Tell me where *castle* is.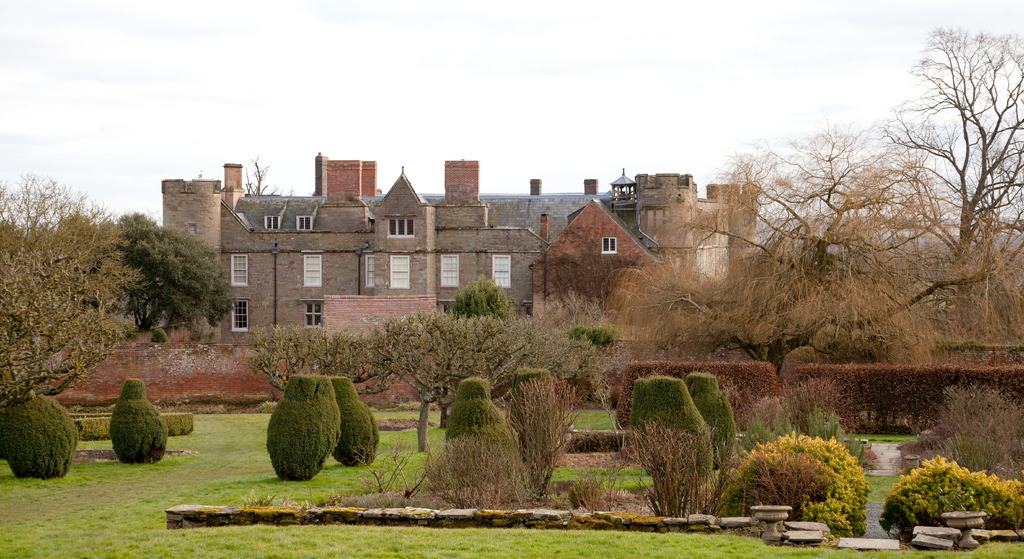
*castle* is at [155,152,772,401].
